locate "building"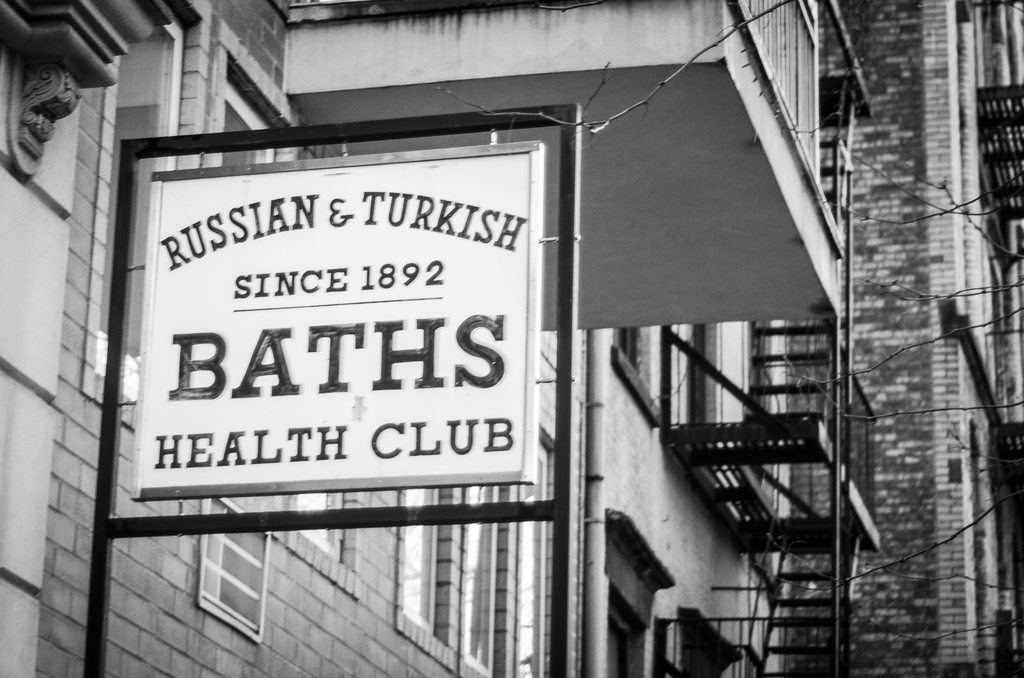
<bbox>0, 0, 1023, 677</bbox>
